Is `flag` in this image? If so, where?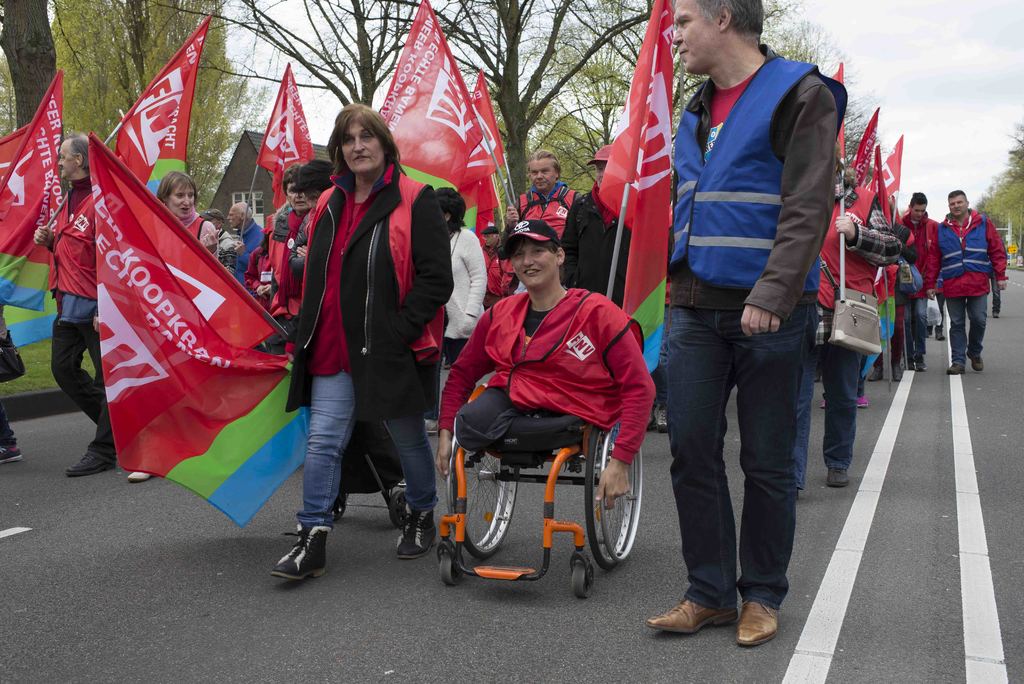
Yes, at [820, 60, 845, 159].
